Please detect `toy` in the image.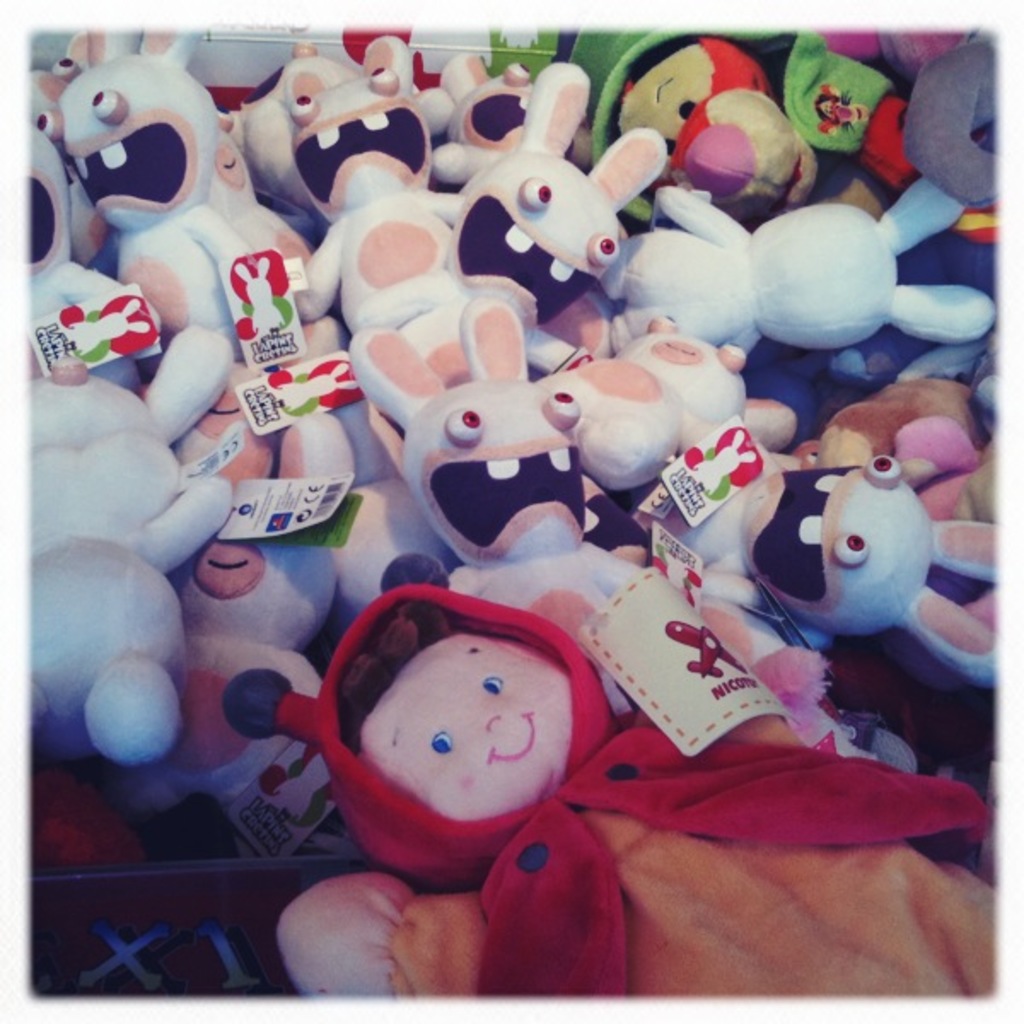
x1=9 y1=422 x2=230 y2=742.
